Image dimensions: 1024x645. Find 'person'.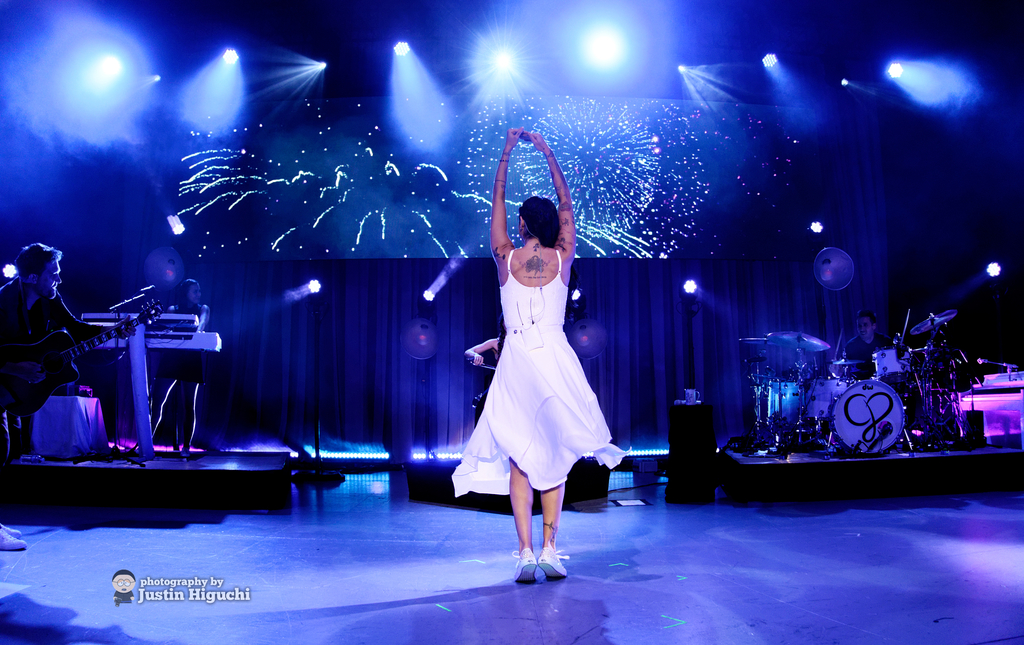
109,569,135,605.
